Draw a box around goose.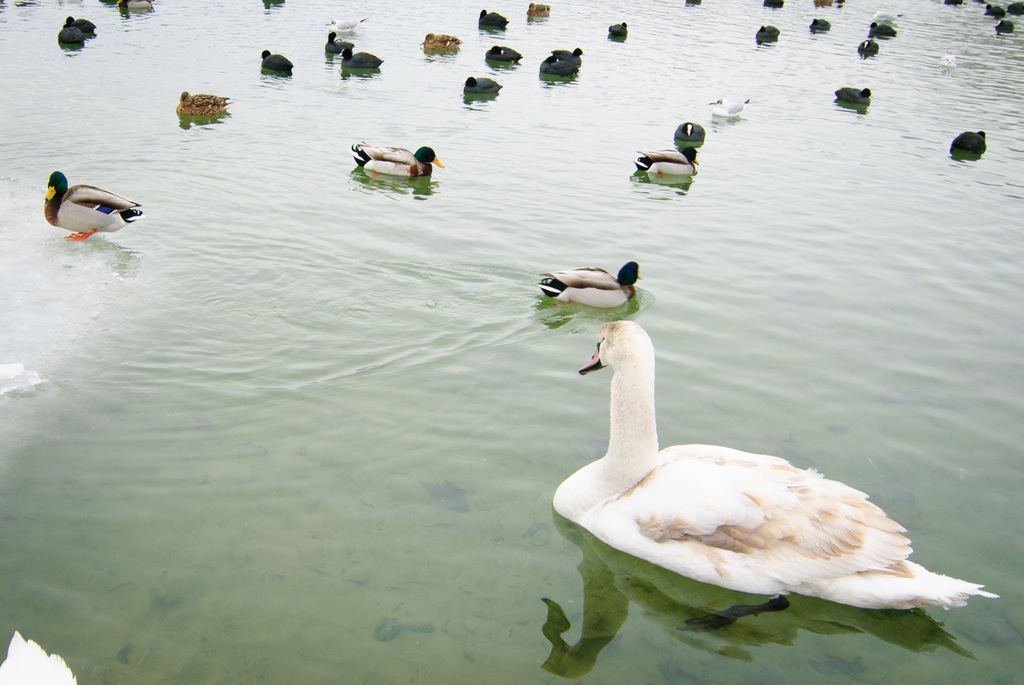
858,38,880,60.
